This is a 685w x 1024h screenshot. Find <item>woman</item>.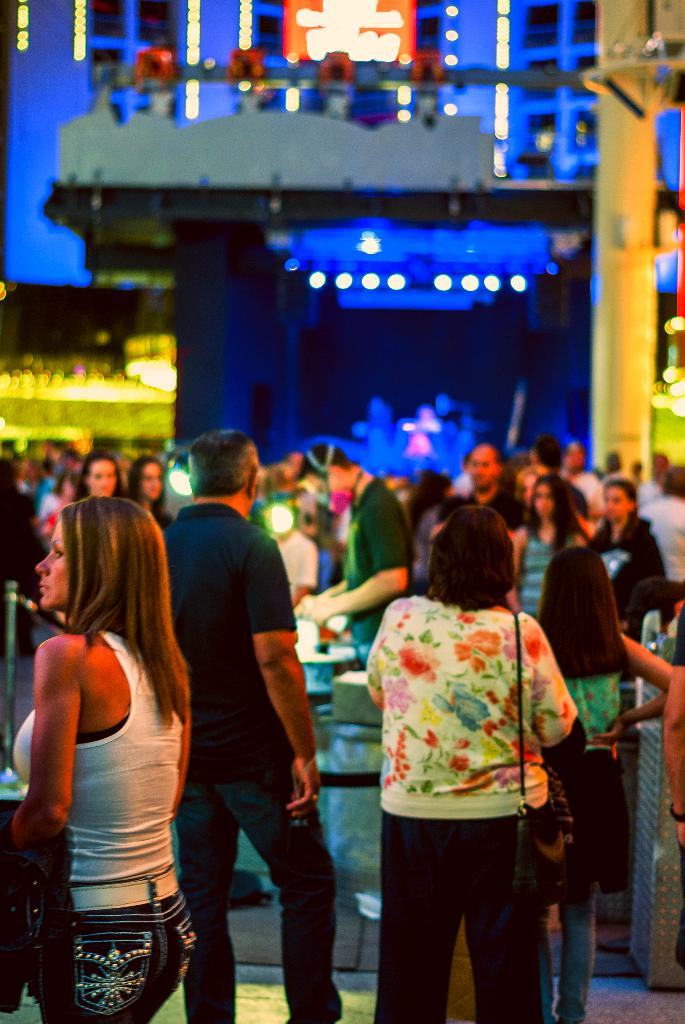
Bounding box: [0,495,202,1023].
